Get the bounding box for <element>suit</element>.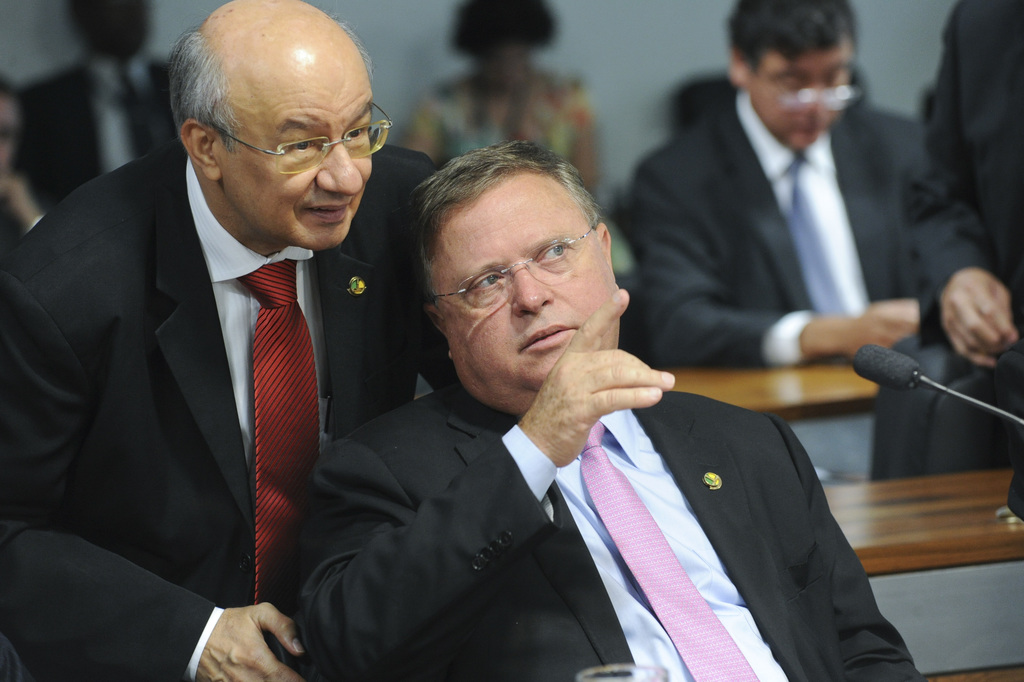
x1=30 y1=78 x2=390 y2=662.
